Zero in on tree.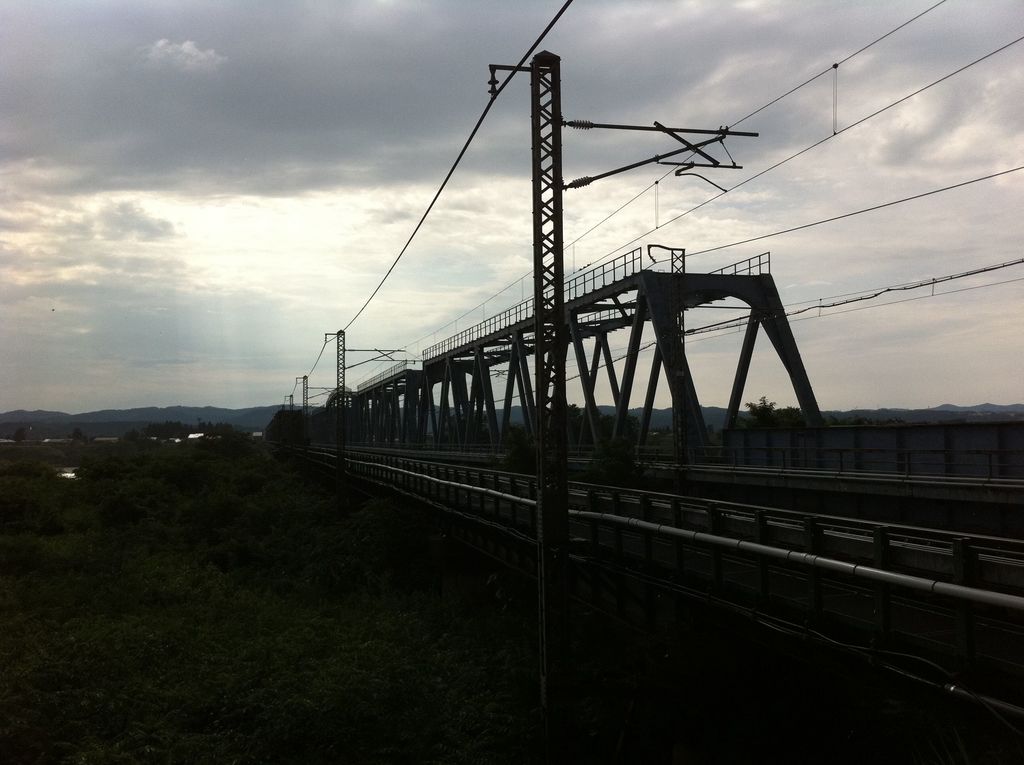
Zeroed in: crop(65, 427, 97, 449).
